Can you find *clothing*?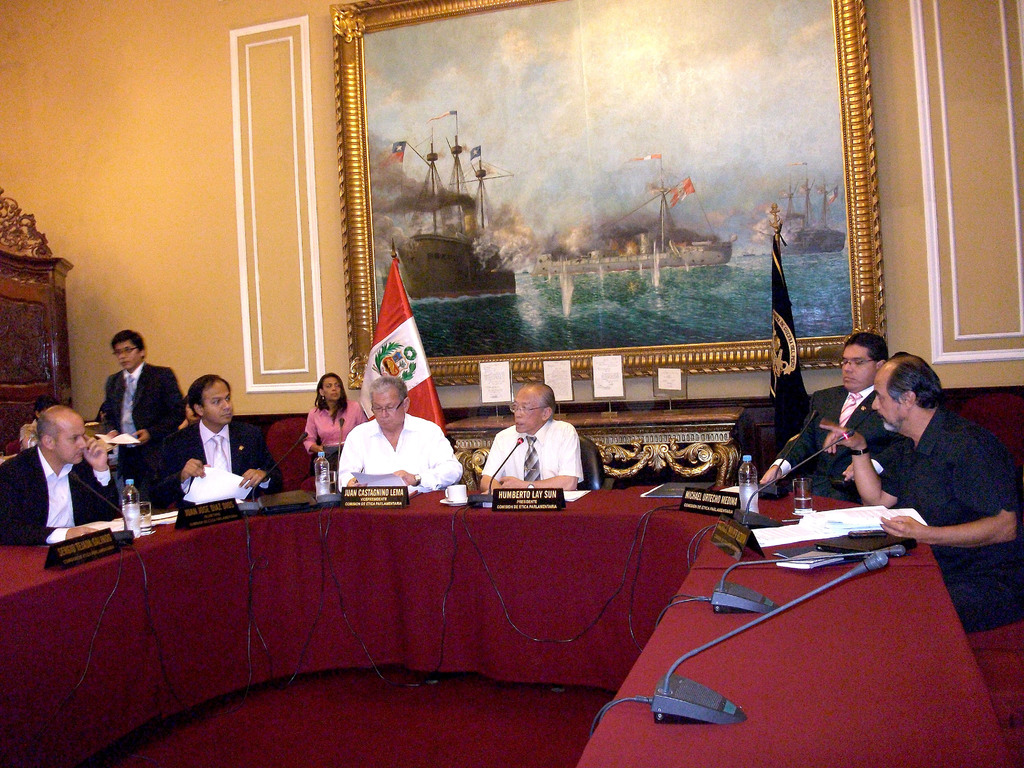
Yes, bounding box: locate(99, 354, 180, 451).
